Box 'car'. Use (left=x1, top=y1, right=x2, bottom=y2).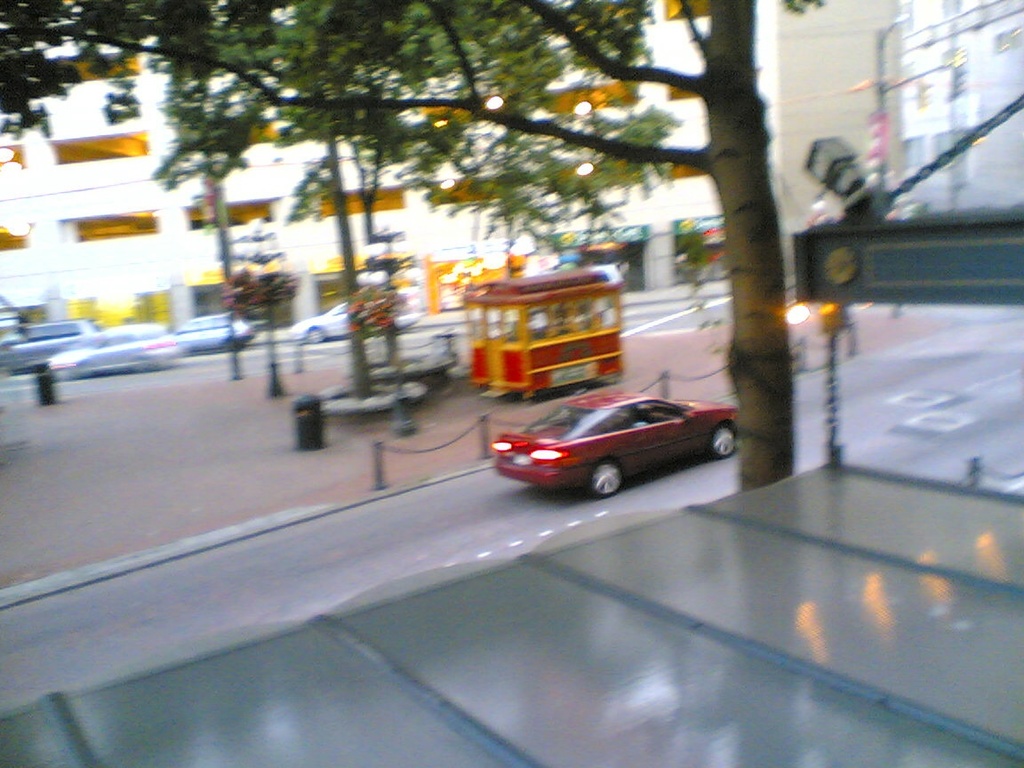
(left=170, top=311, right=252, bottom=356).
